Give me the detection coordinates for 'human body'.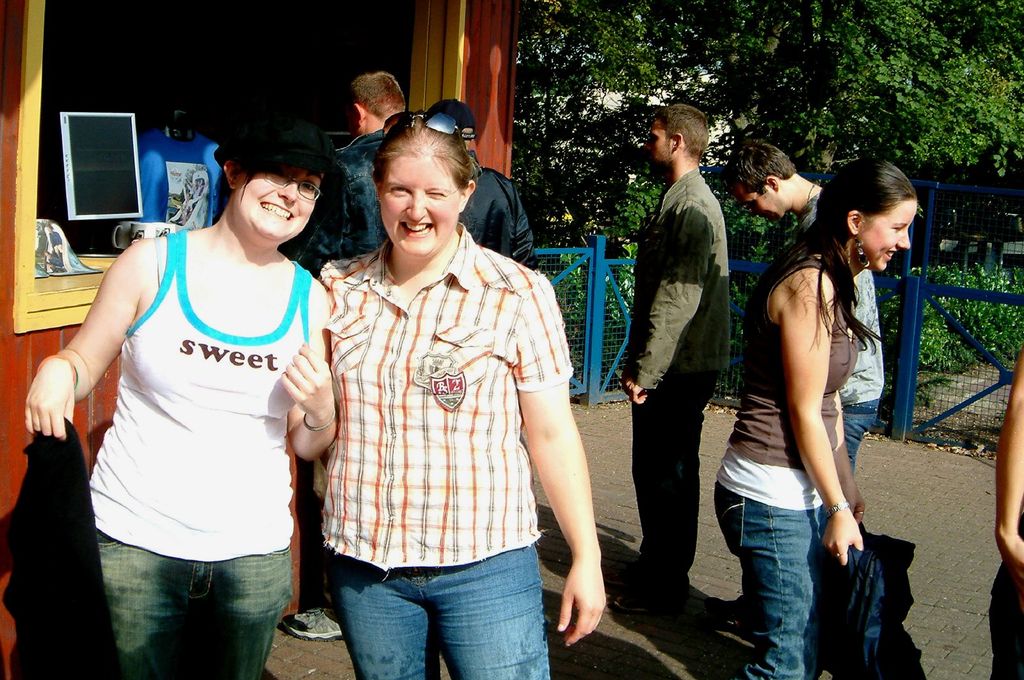
(x1=25, y1=100, x2=332, y2=679).
